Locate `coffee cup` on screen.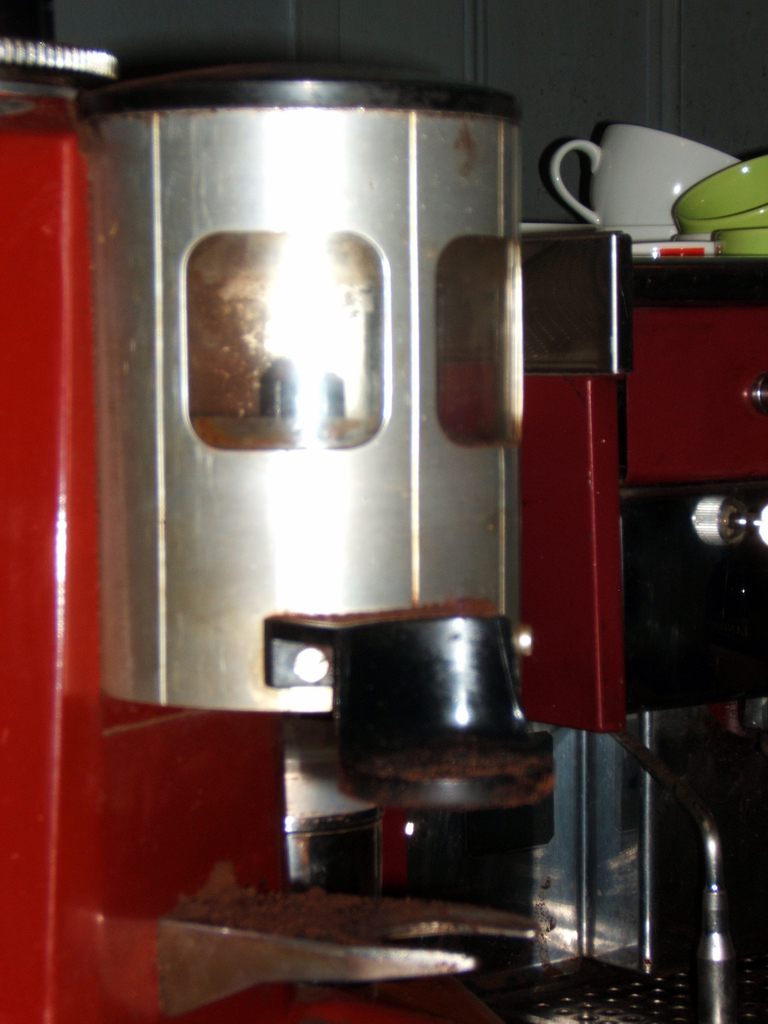
On screen at {"left": 550, "top": 120, "right": 744, "bottom": 244}.
